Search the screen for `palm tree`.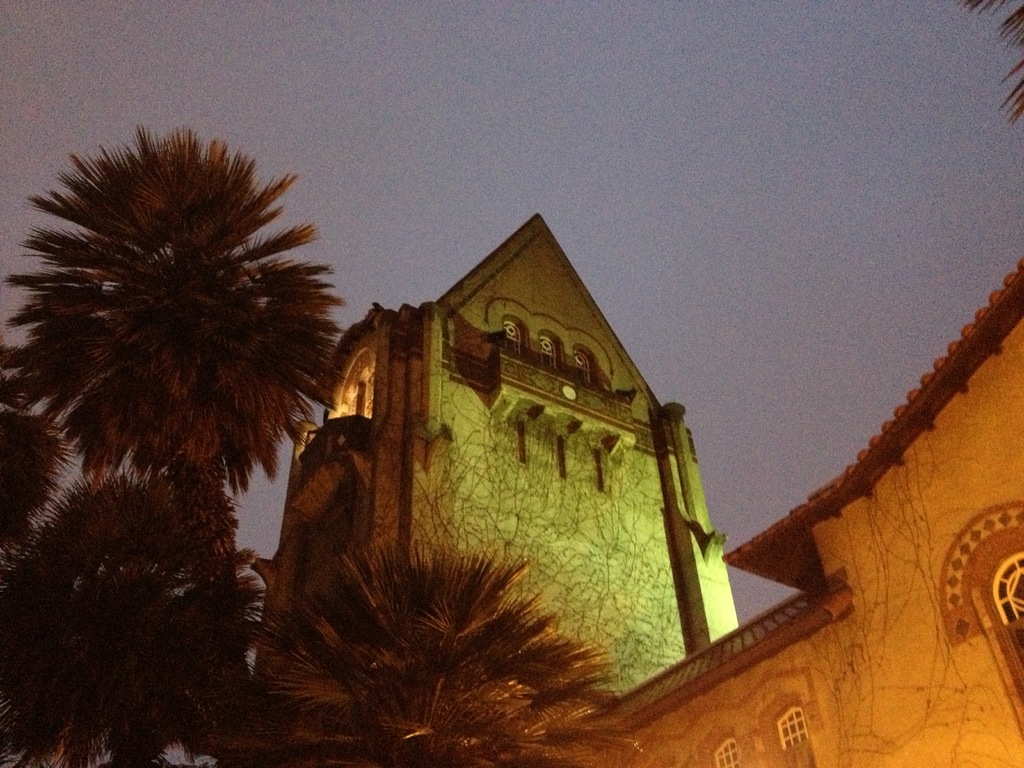
Found at 17,497,235,684.
